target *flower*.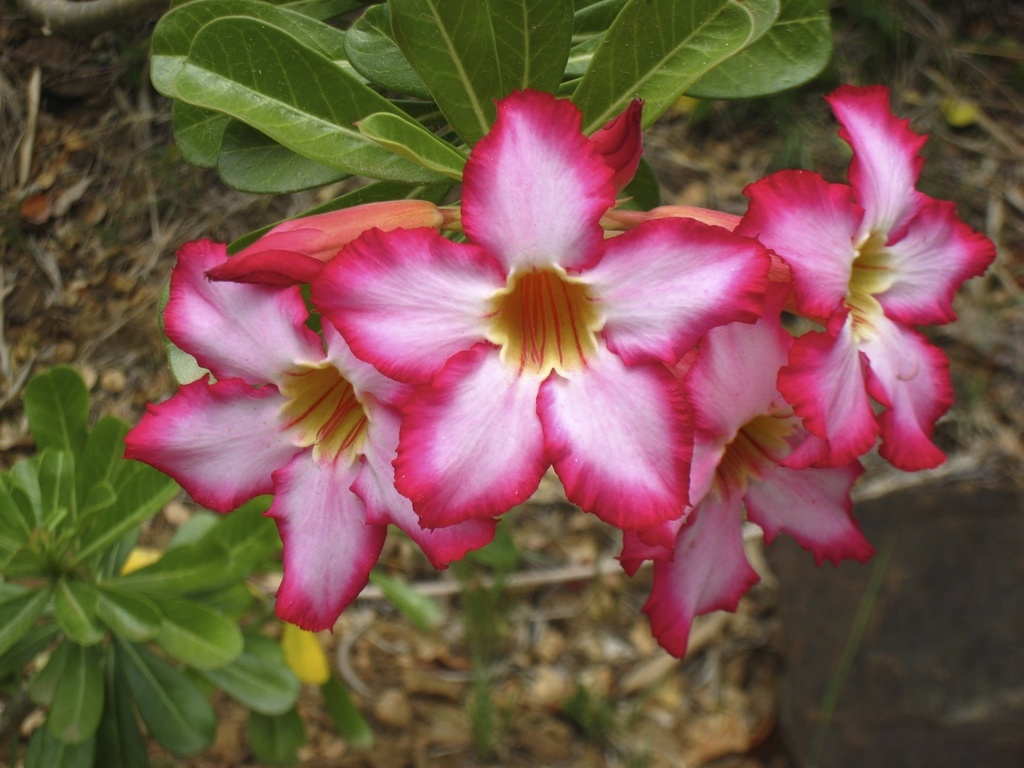
Target region: box=[611, 315, 878, 666].
